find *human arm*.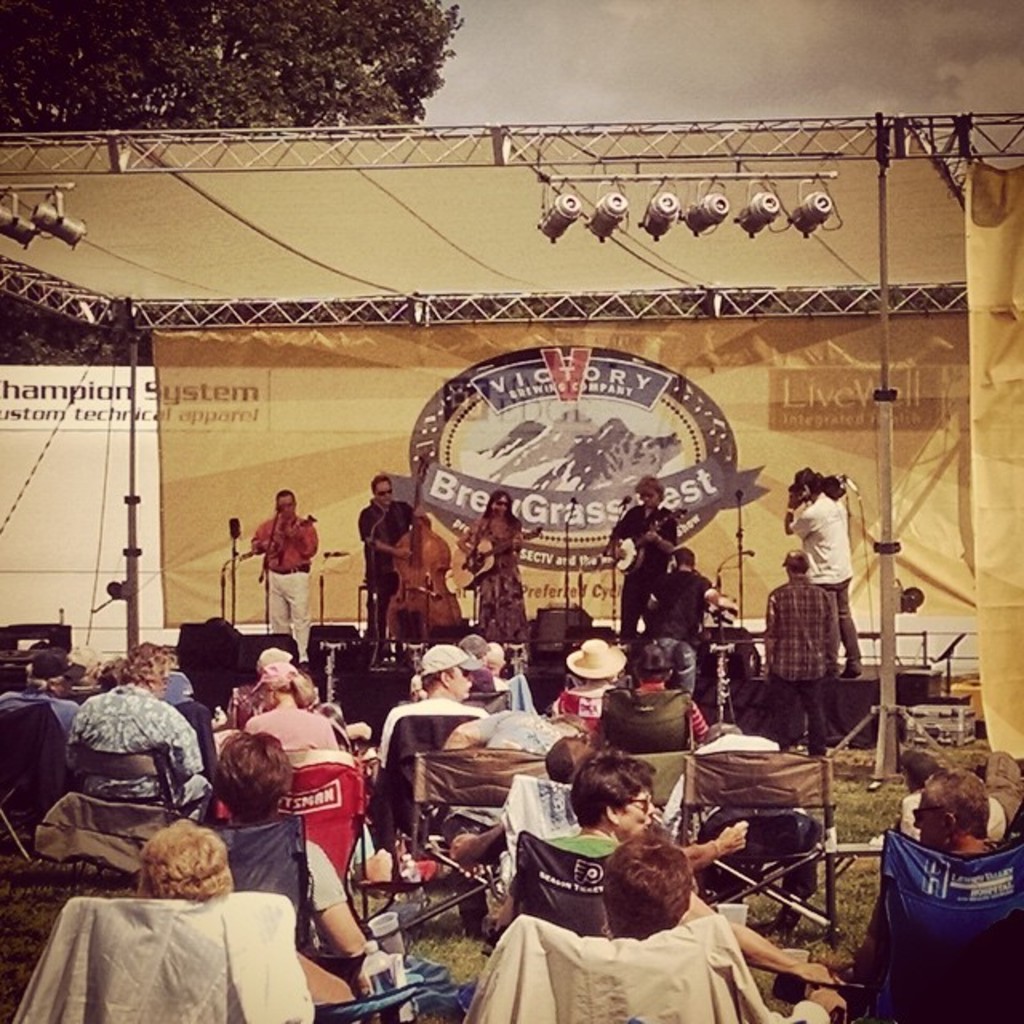
162:699:210:779.
